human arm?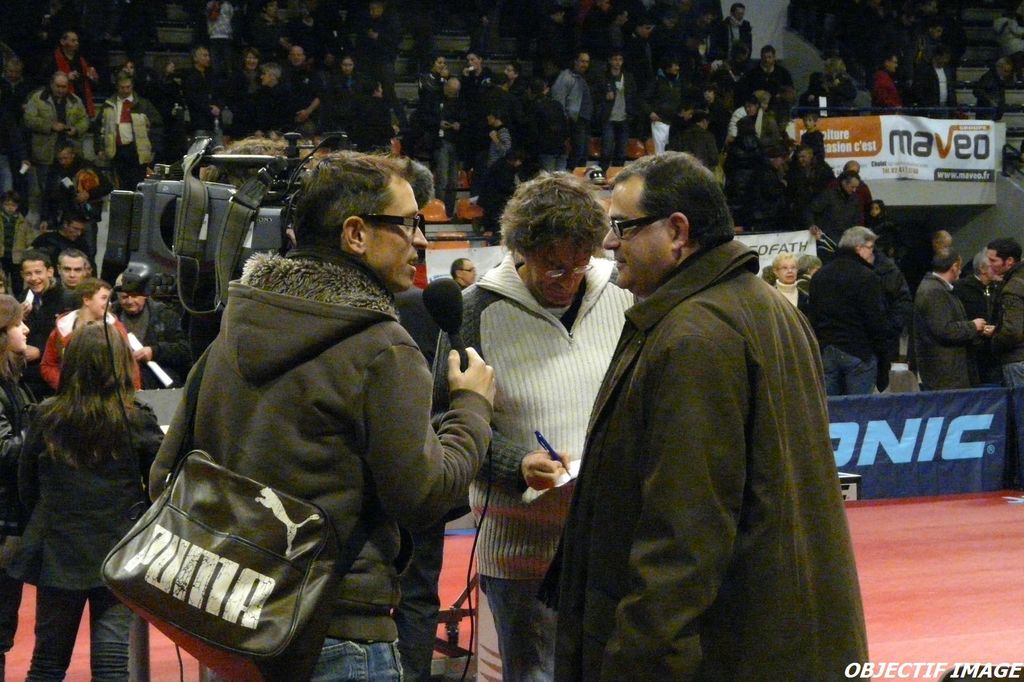
bbox=[916, 56, 931, 106]
